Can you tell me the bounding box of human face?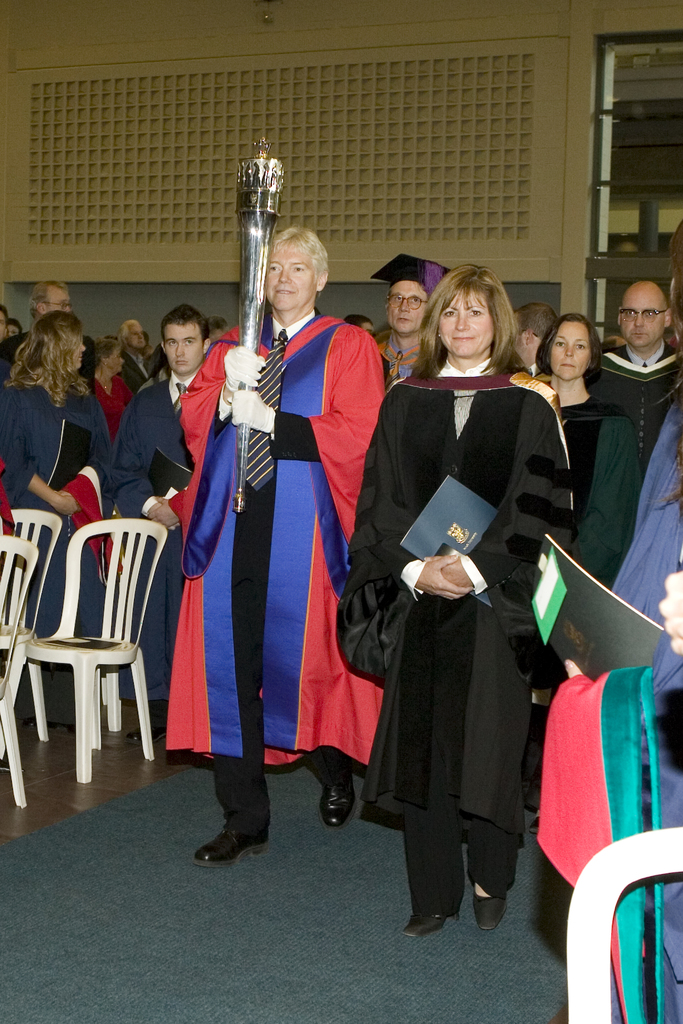
[112, 349, 121, 370].
